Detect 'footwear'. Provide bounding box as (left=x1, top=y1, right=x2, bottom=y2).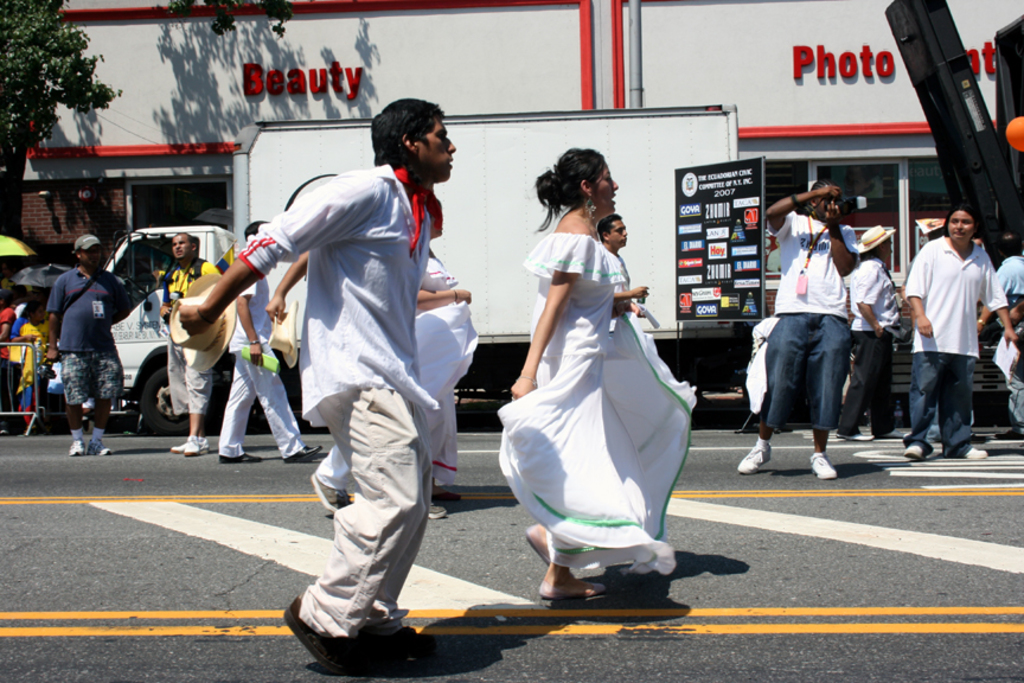
(left=288, top=598, right=424, bottom=655).
